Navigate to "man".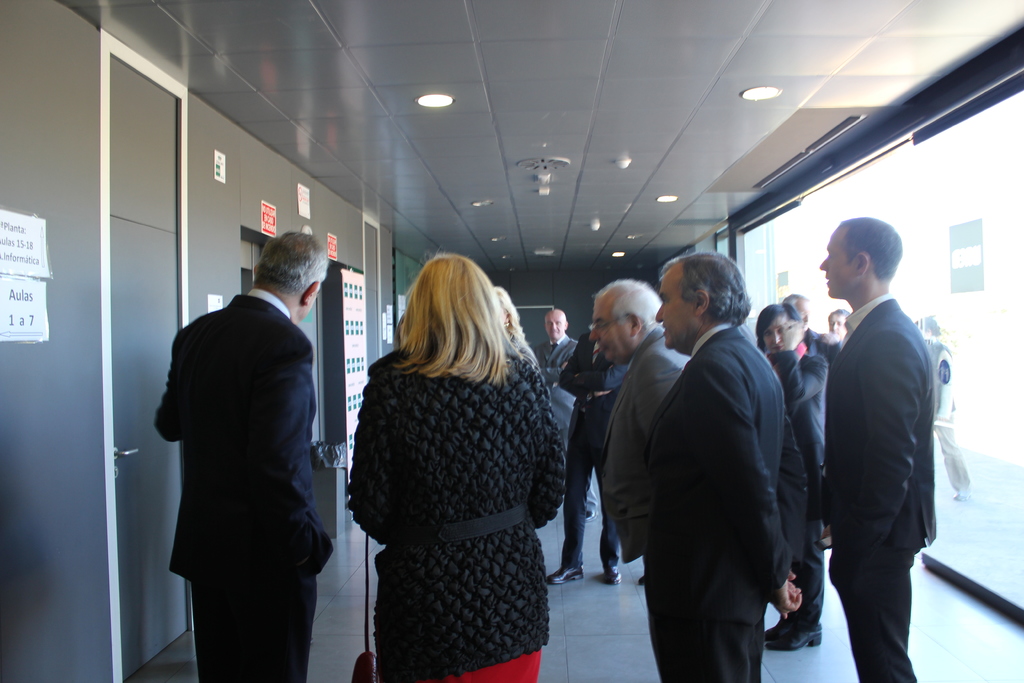
Navigation target: region(635, 252, 804, 682).
